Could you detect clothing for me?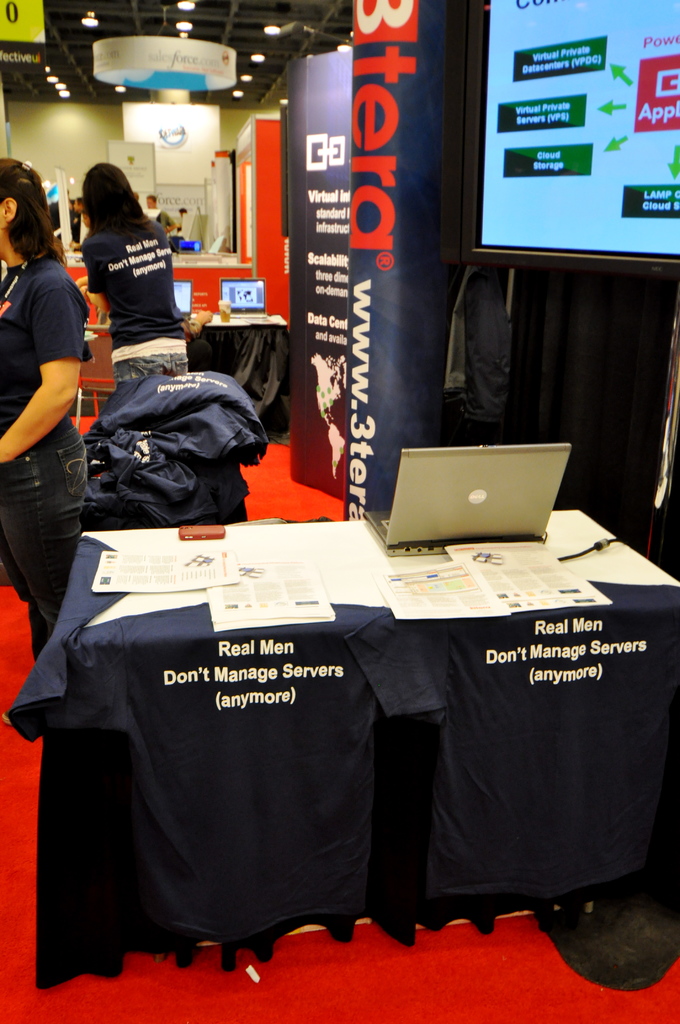
Detection result: [0, 407, 91, 645].
